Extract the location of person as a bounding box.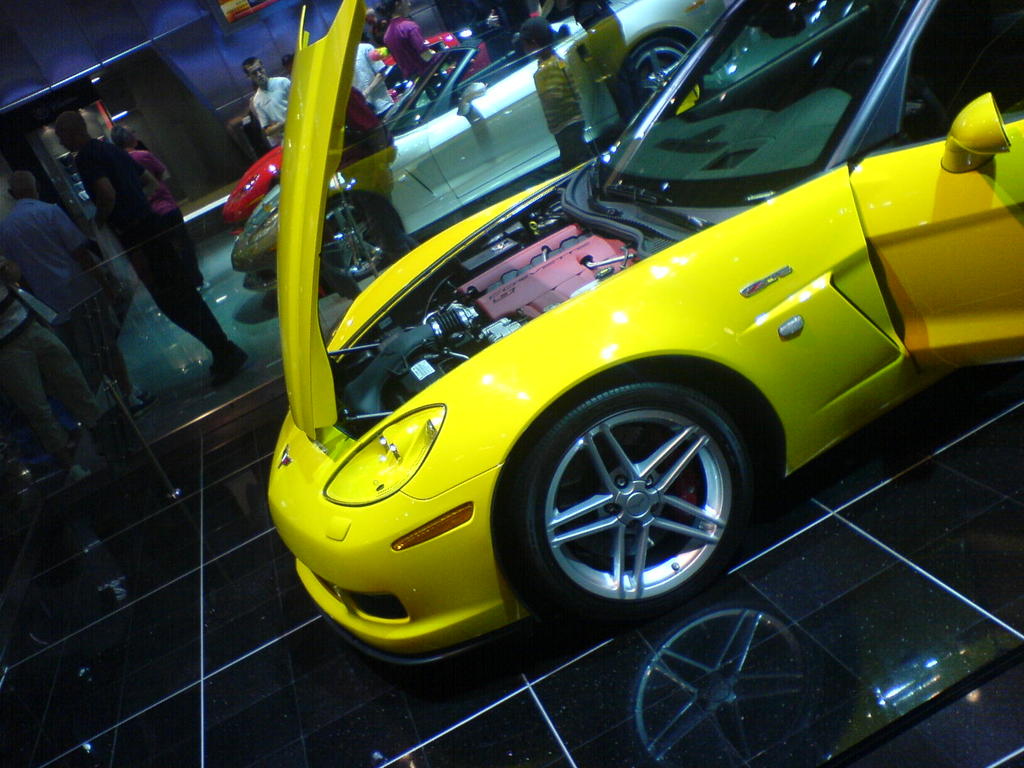
x1=511 y1=1 x2=568 y2=59.
